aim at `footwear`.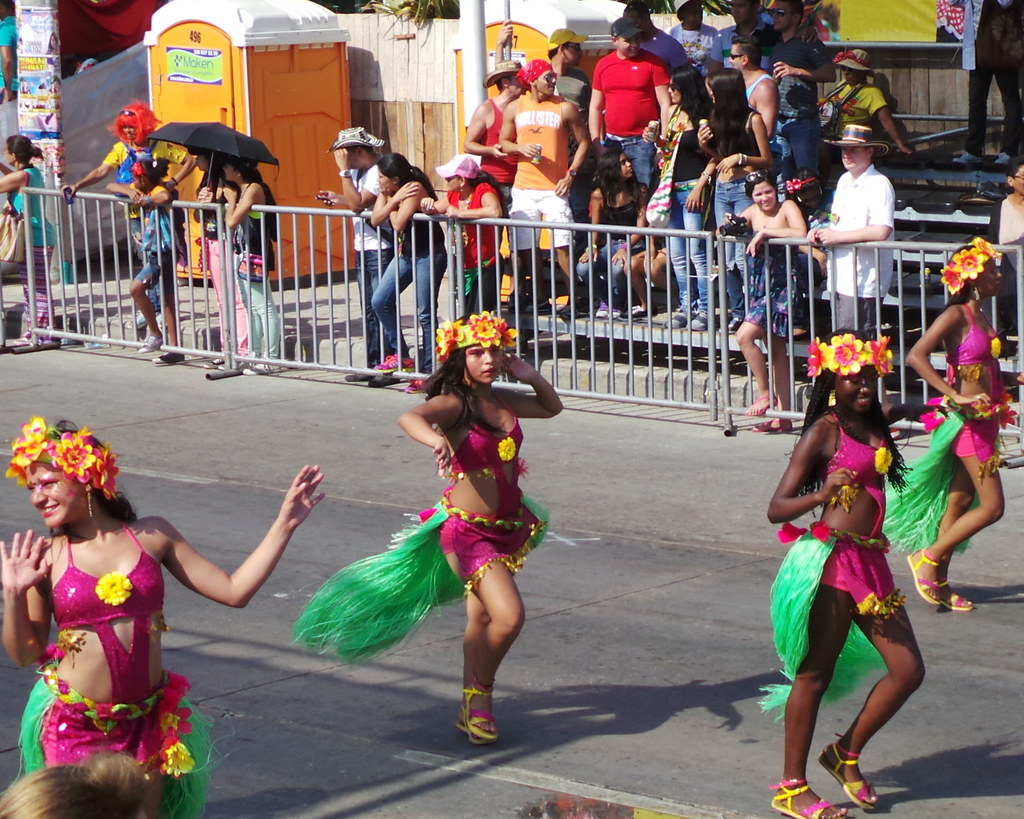
Aimed at region(746, 396, 776, 416).
